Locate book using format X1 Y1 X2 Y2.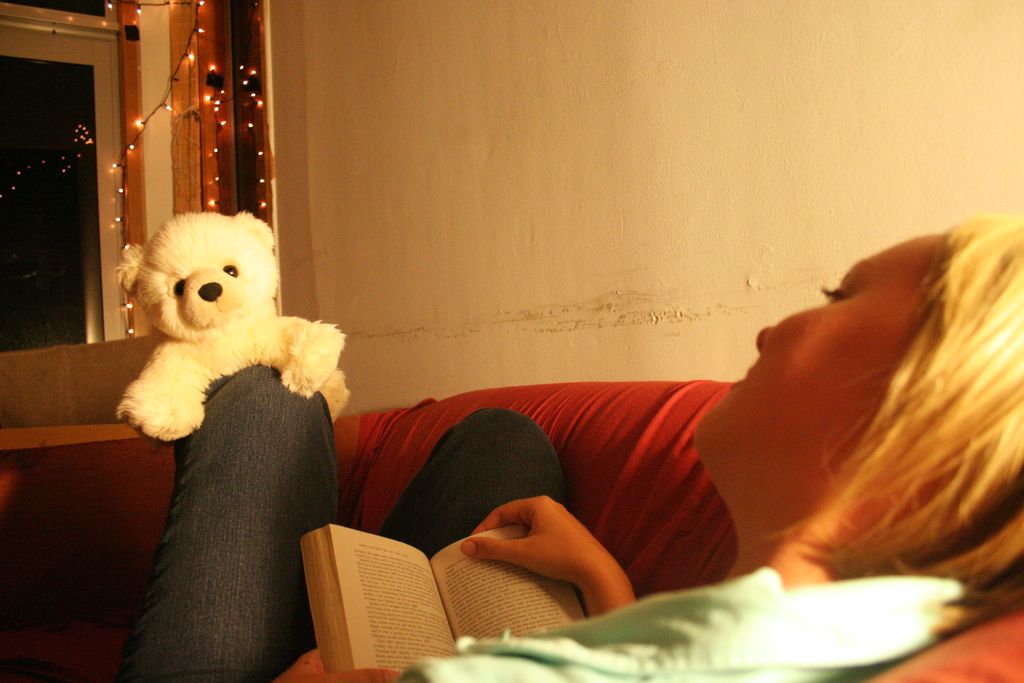
294 525 591 672.
